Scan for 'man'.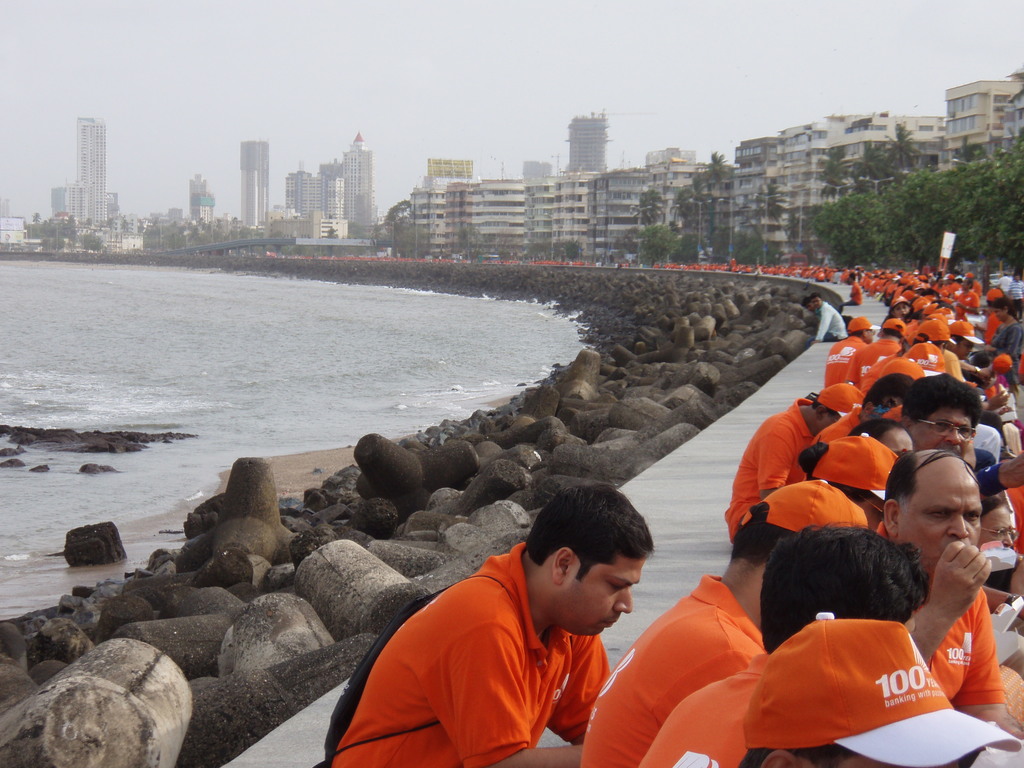
Scan result: [644,524,932,767].
